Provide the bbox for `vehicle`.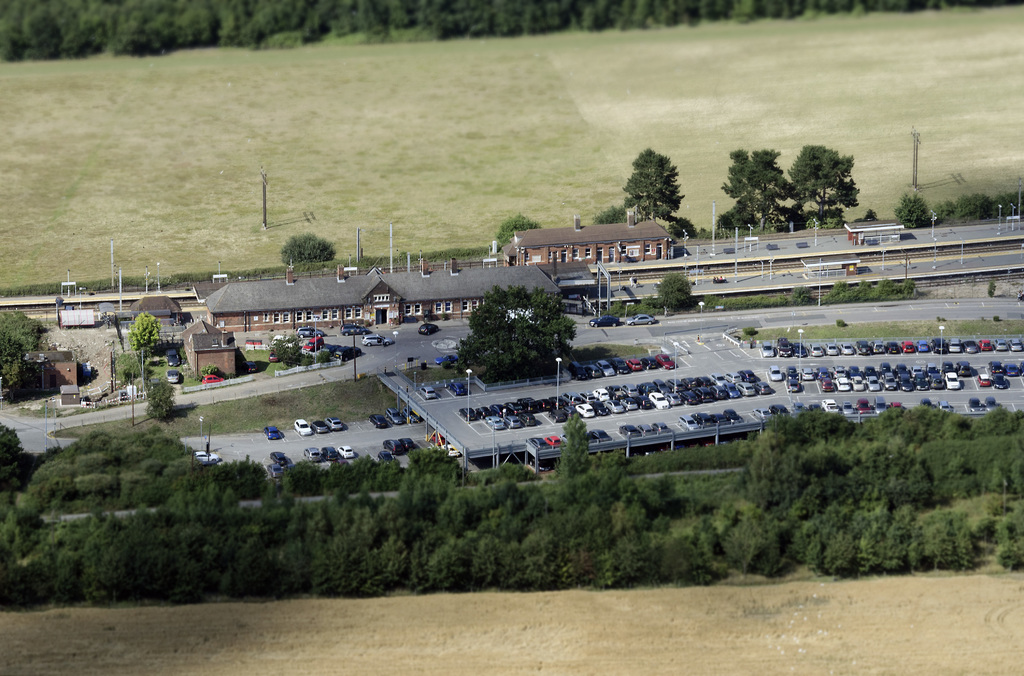
(733, 380, 755, 395).
